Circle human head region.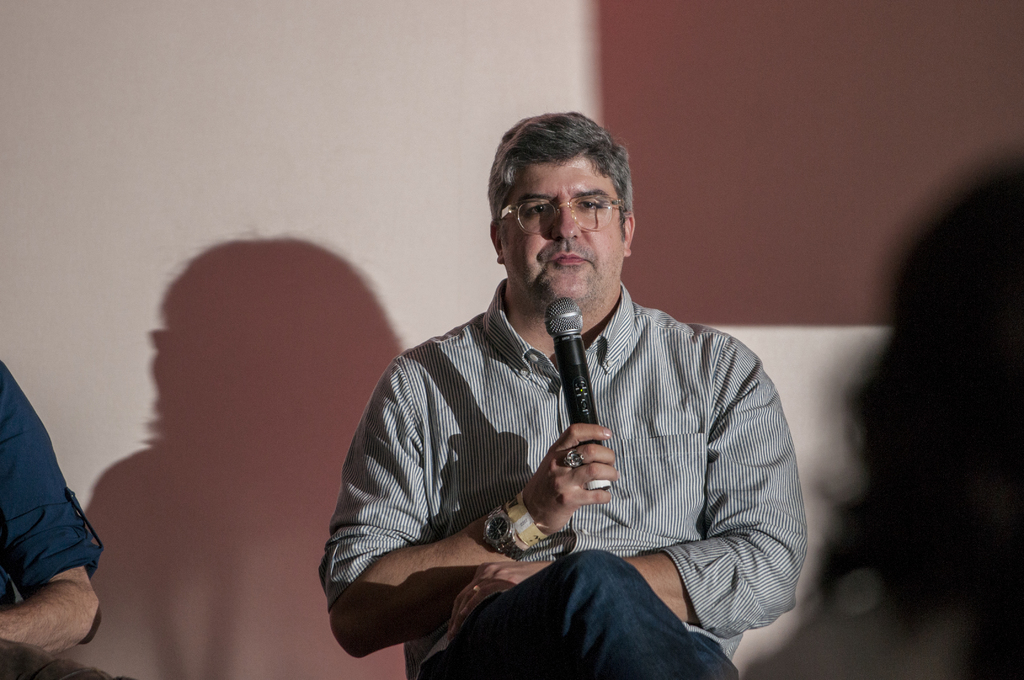
Region: box(486, 111, 635, 313).
